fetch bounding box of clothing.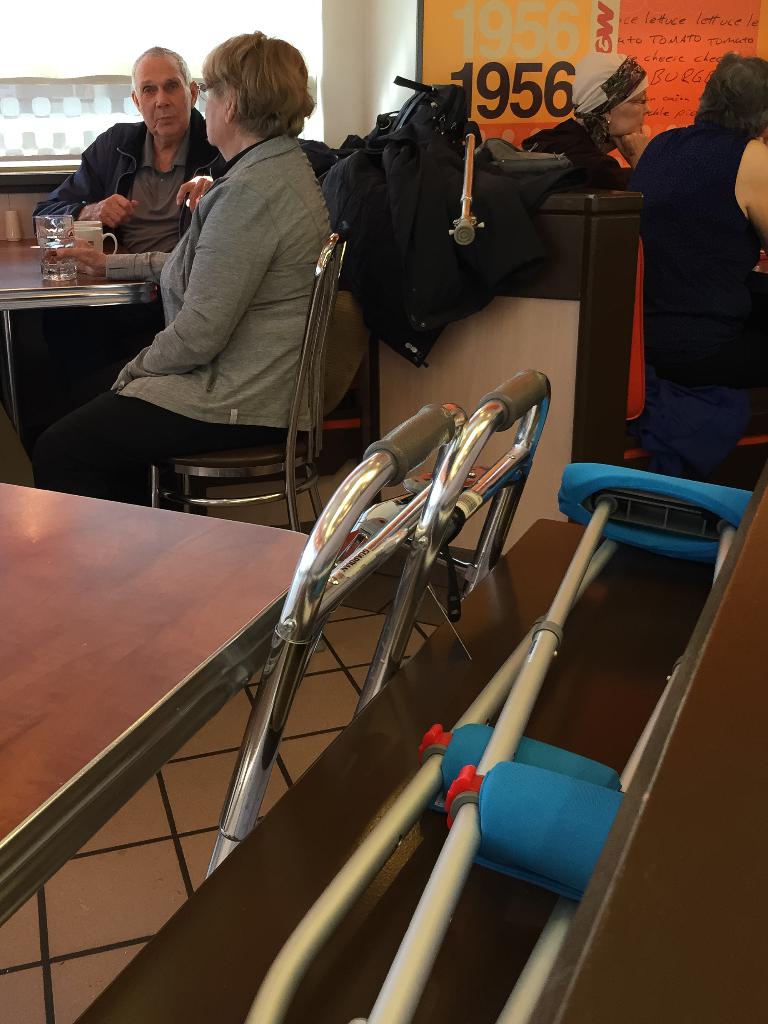
Bbox: bbox=[626, 98, 767, 413].
